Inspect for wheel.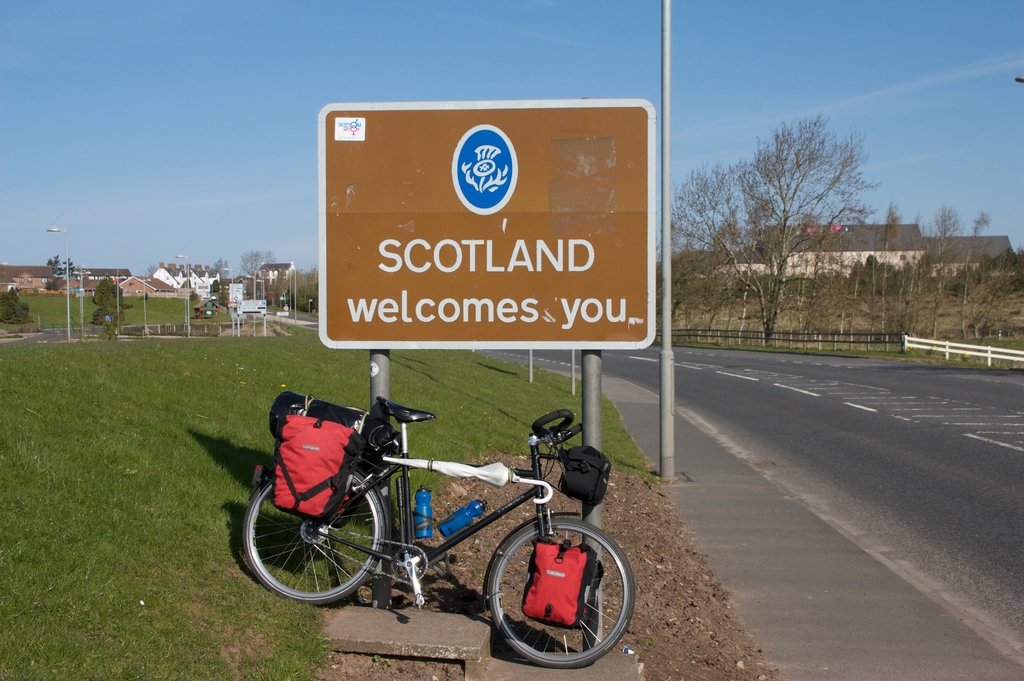
Inspection: box(239, 464, 391, 607).
